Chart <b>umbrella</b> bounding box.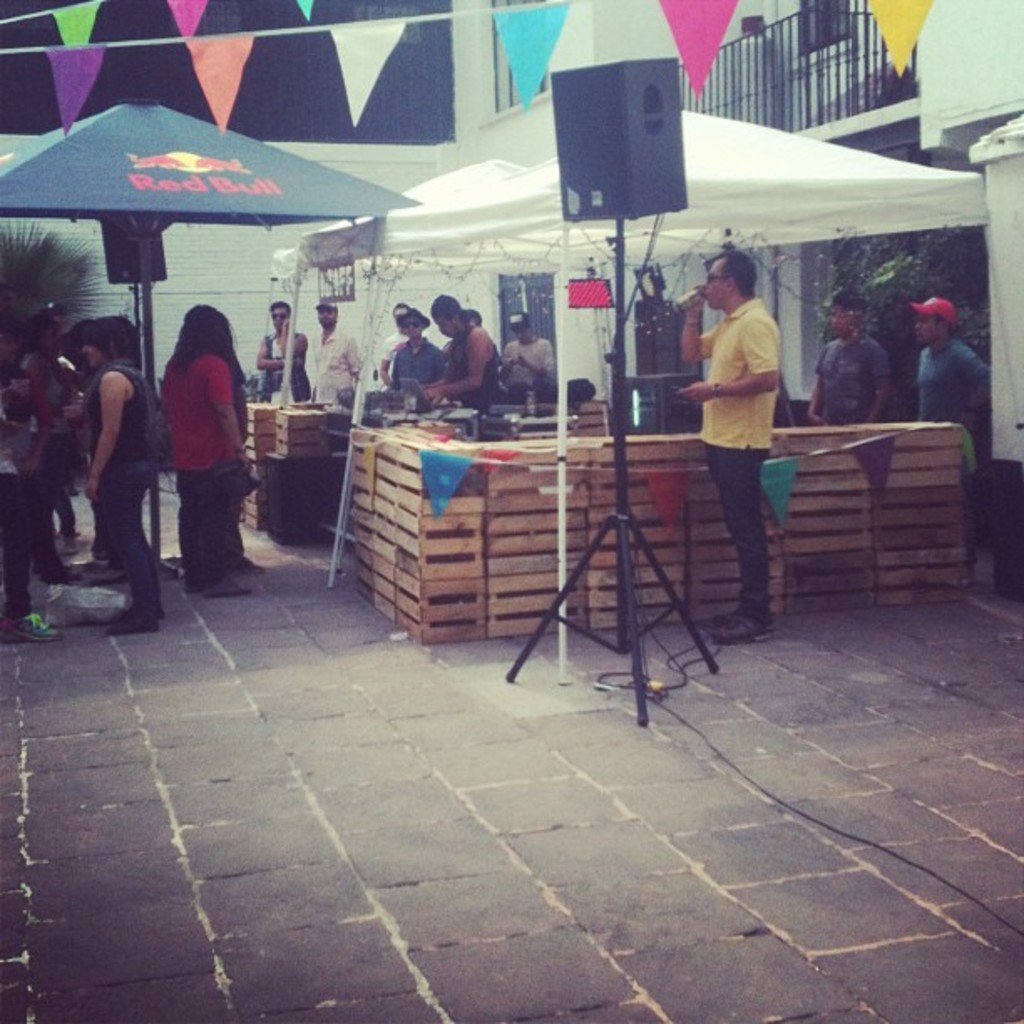
Charted: [x1=0, y1=72, x2=457, y2=581].
